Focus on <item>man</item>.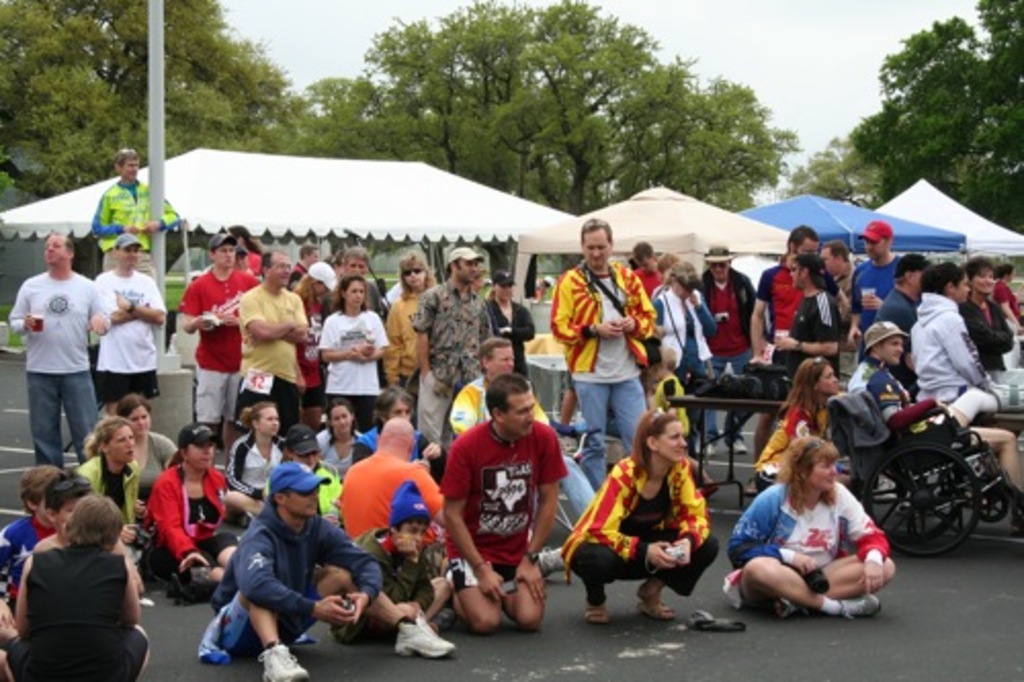
Focused at locate(451, 373, 569, 635).
